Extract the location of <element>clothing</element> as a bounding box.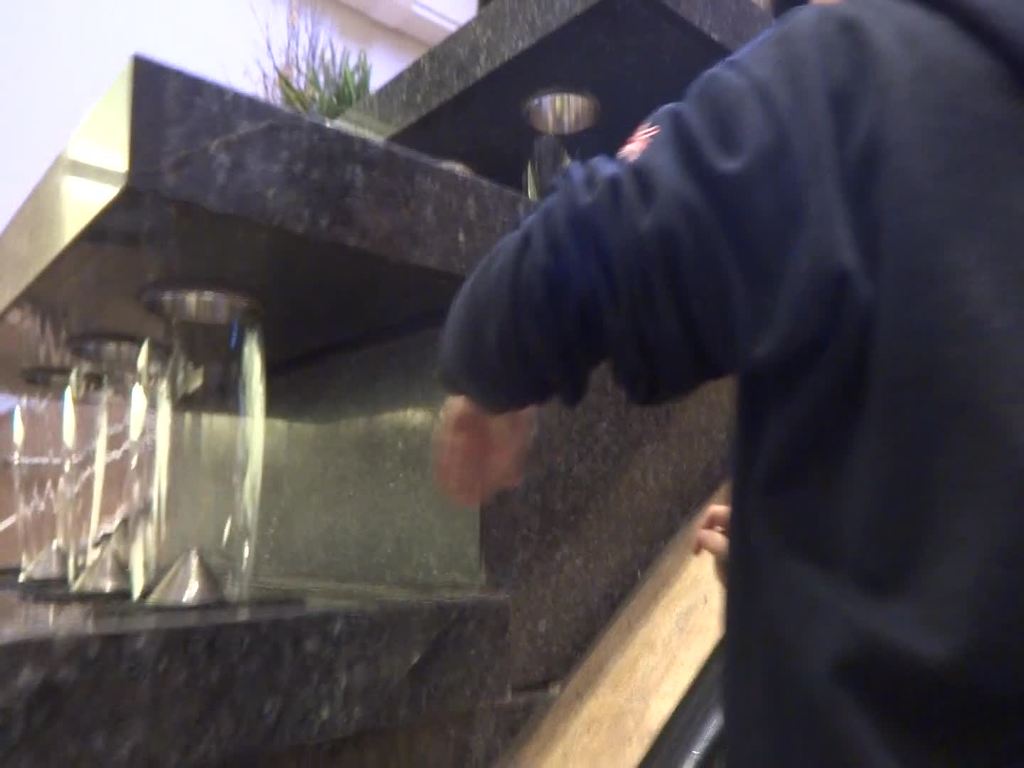
<region>395, 0, 988, 742</region>.
